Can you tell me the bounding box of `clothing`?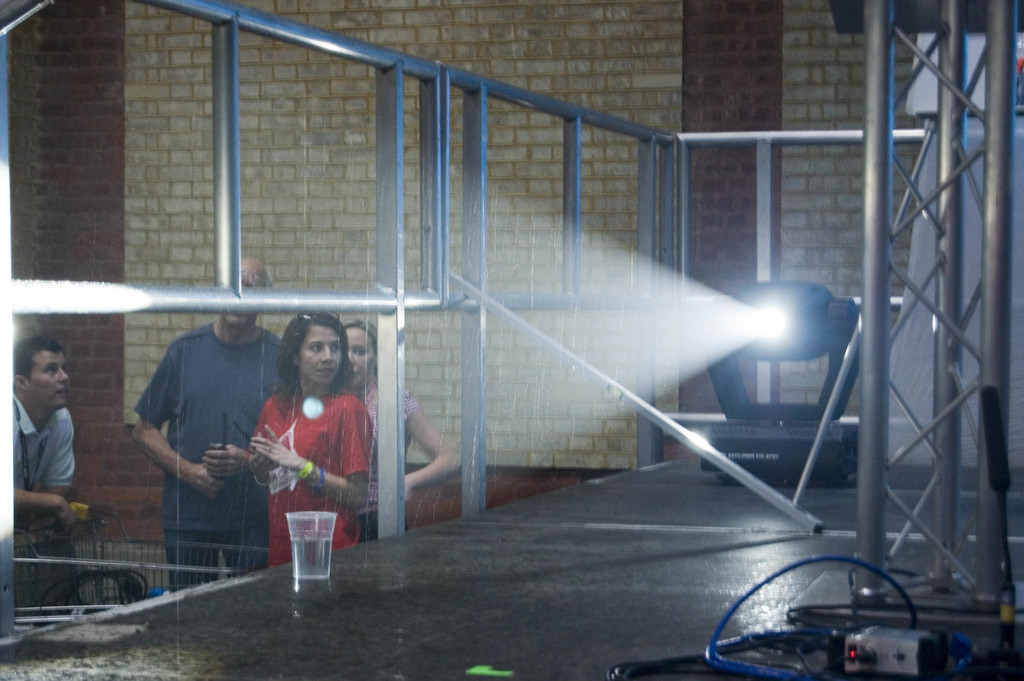
(356,382,420,541).
